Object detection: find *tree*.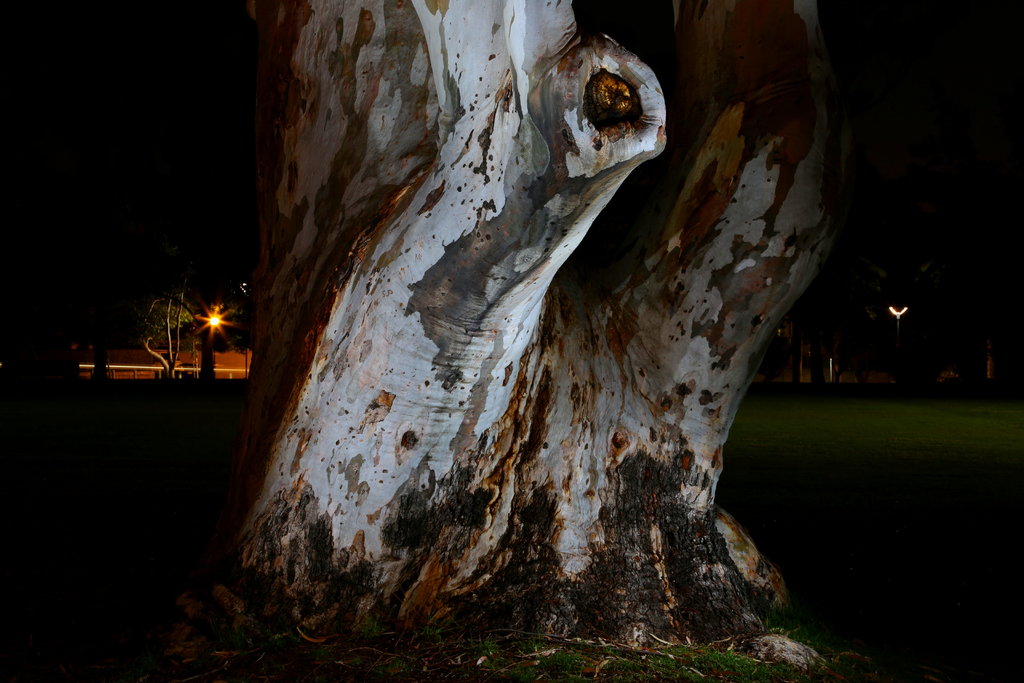
bbox=[138, 278, 202, 366].
